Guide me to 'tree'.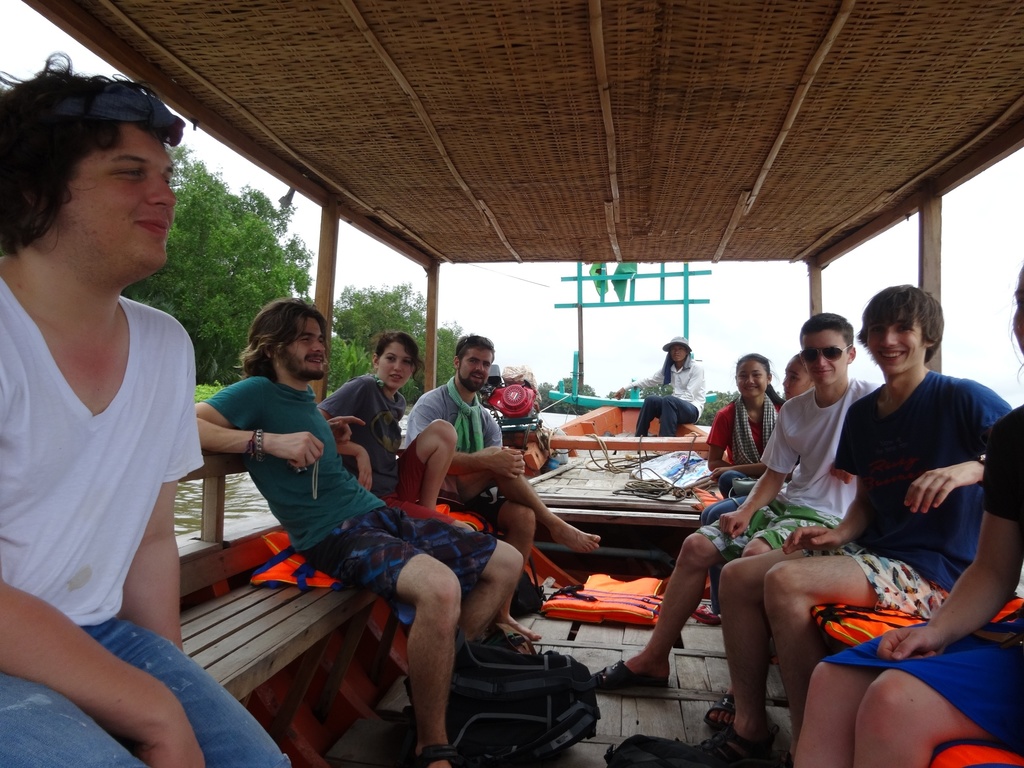
Guidance: select_region(335, 330, 380, 396).
